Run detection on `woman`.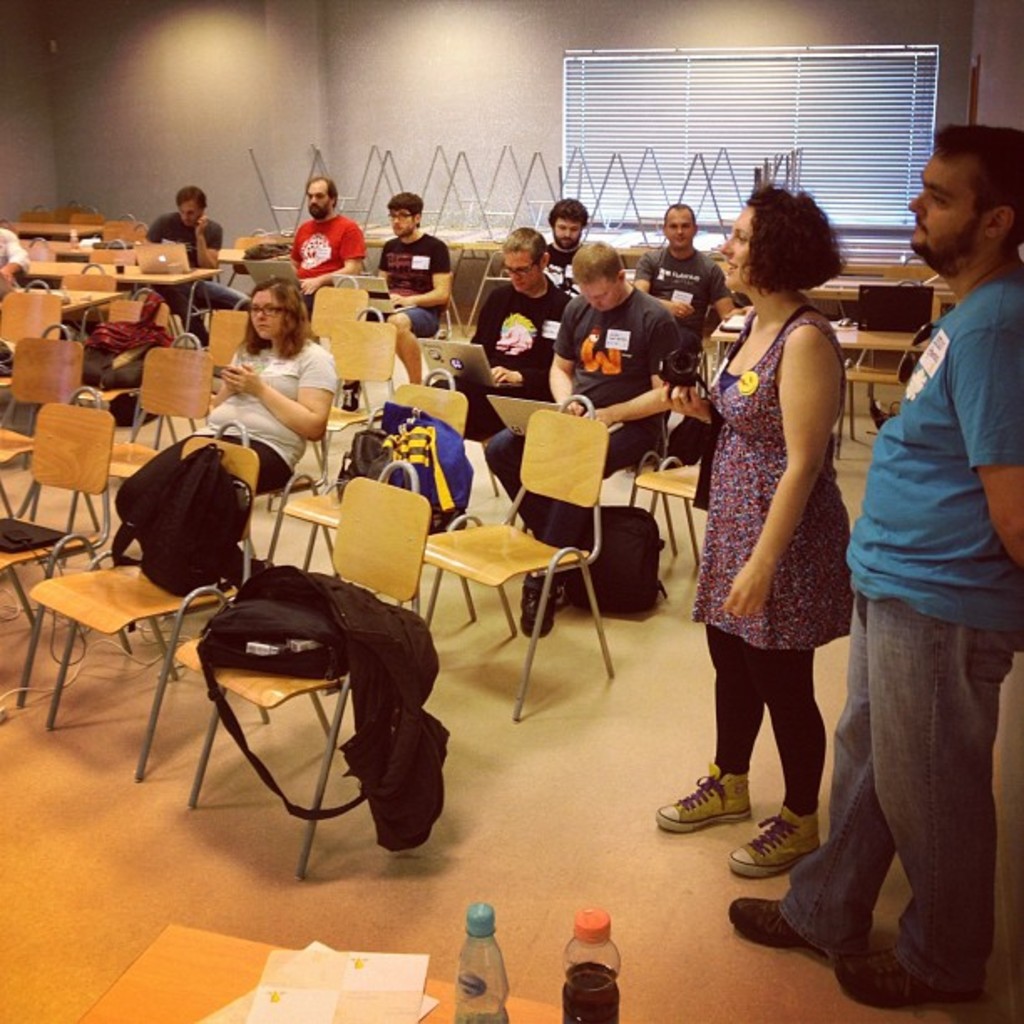
Result: (left=678, top=164, right=878, bottom=857).
